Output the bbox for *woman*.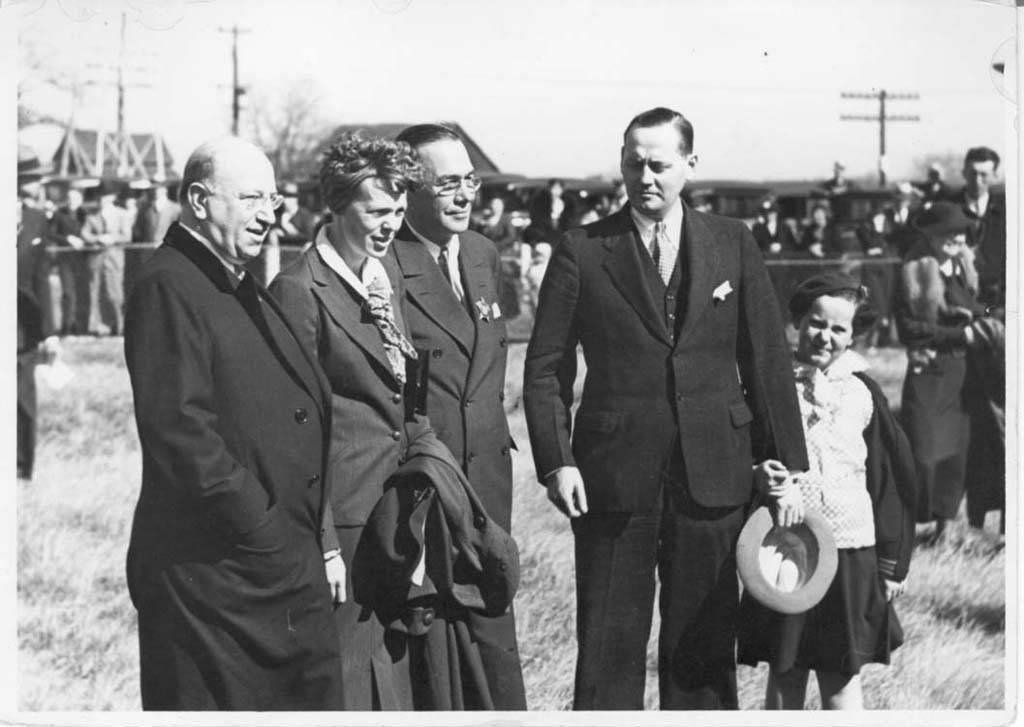
[left=898, top=205, right=1008, bottom=554].
